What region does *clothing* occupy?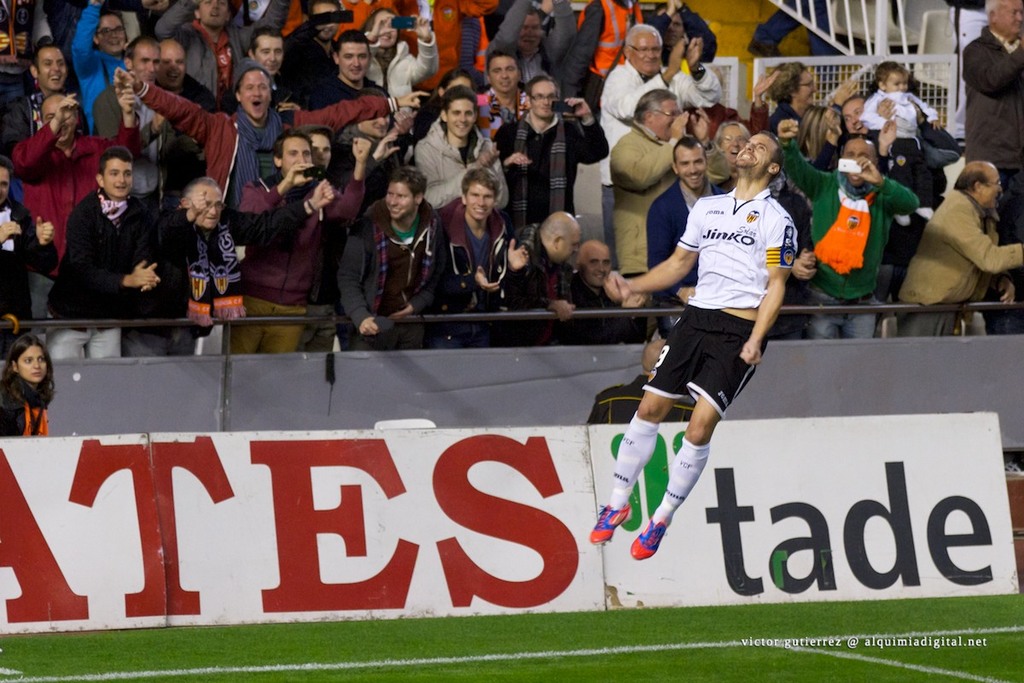
Rect(0, 193, 33, 320).
